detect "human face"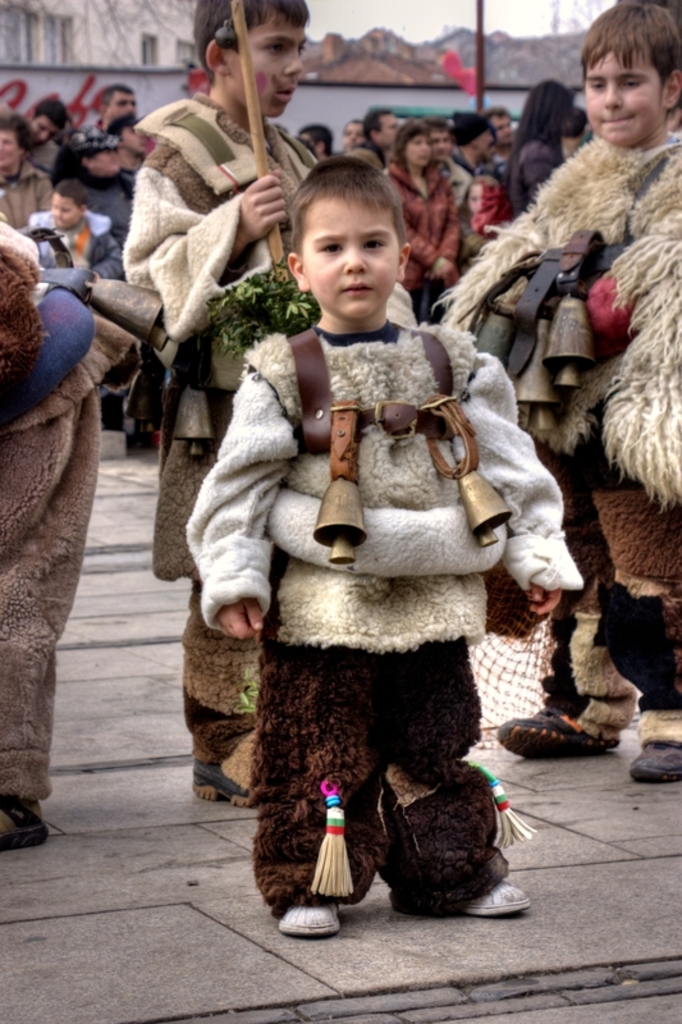
left=228, top=27, right=301, bottom=105
